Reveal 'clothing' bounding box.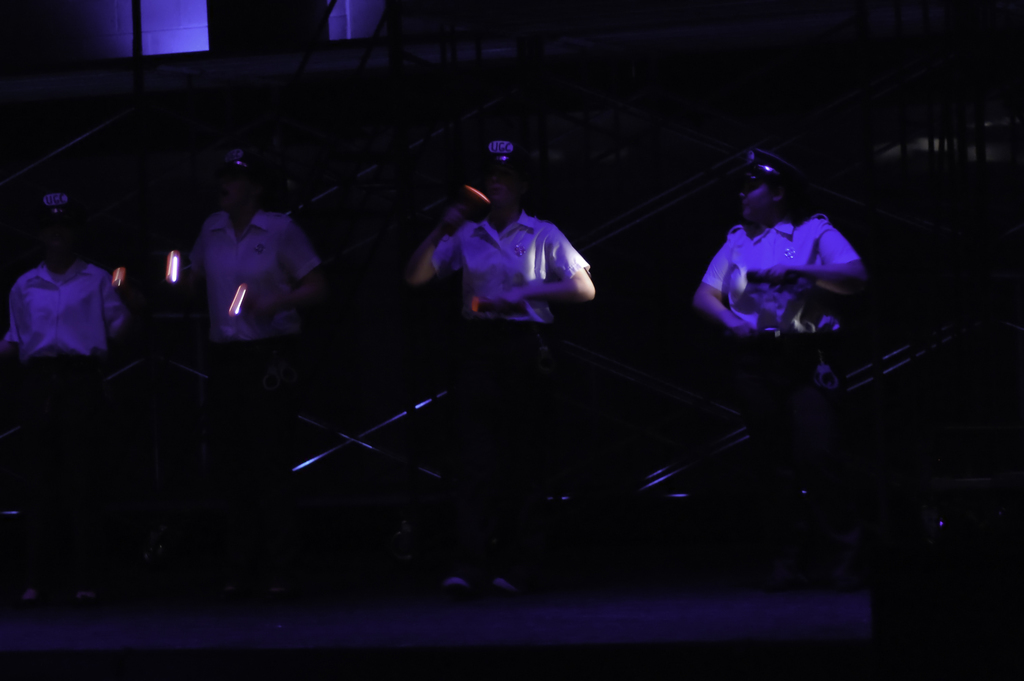
Revealed: (x1=5, y1=234, x2=132, y2=391).
